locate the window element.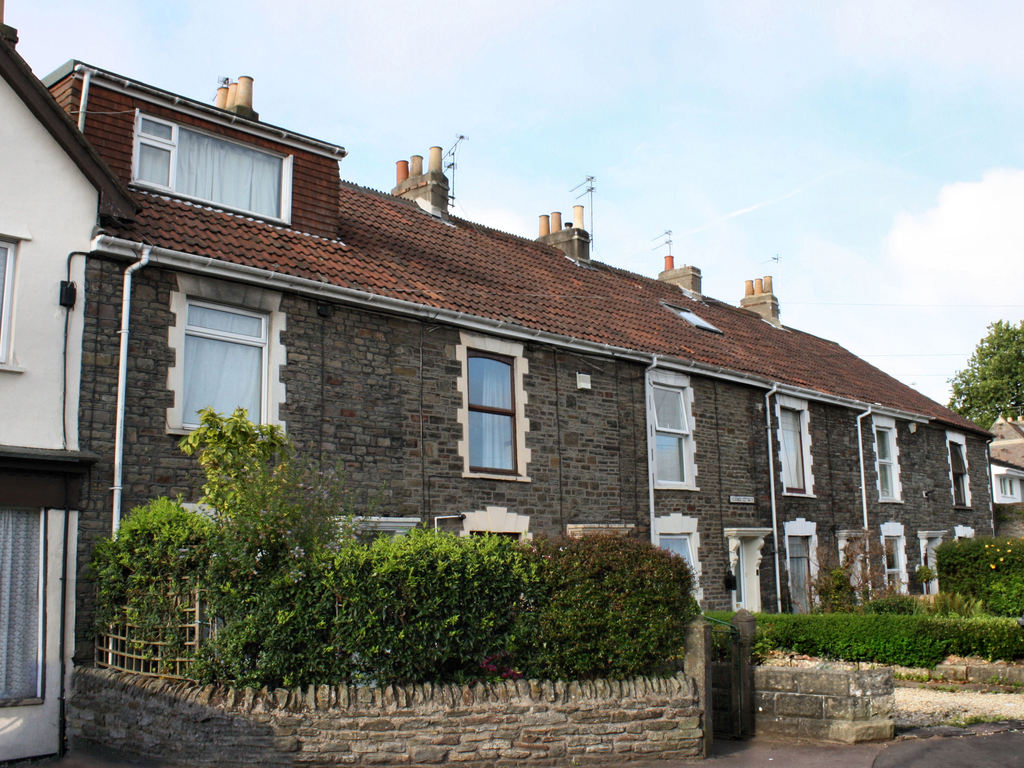
Element bbox: bbox=(0, 234, 23, 376).
